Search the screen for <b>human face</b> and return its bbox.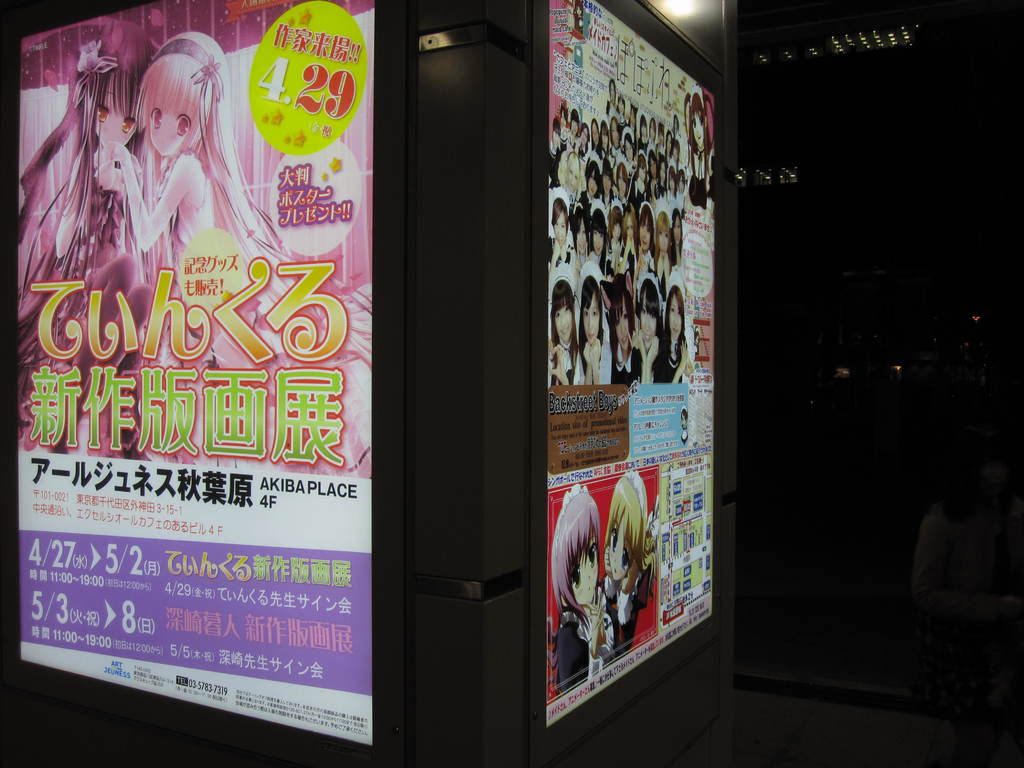
Found: select_region(640, 166, 644, 180).
